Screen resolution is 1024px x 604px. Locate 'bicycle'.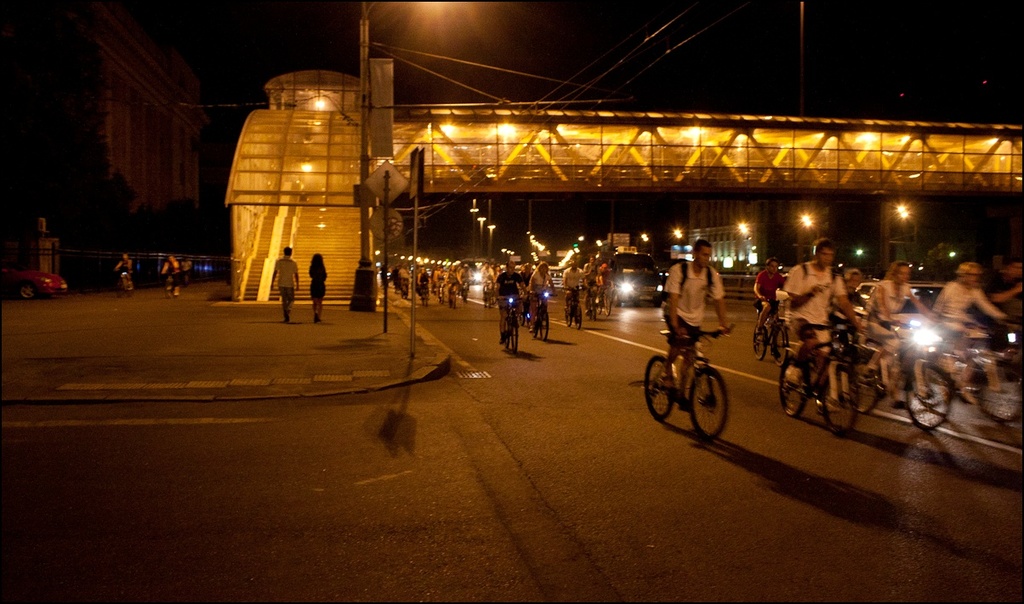
select_region(601, 283, 612, 327).
